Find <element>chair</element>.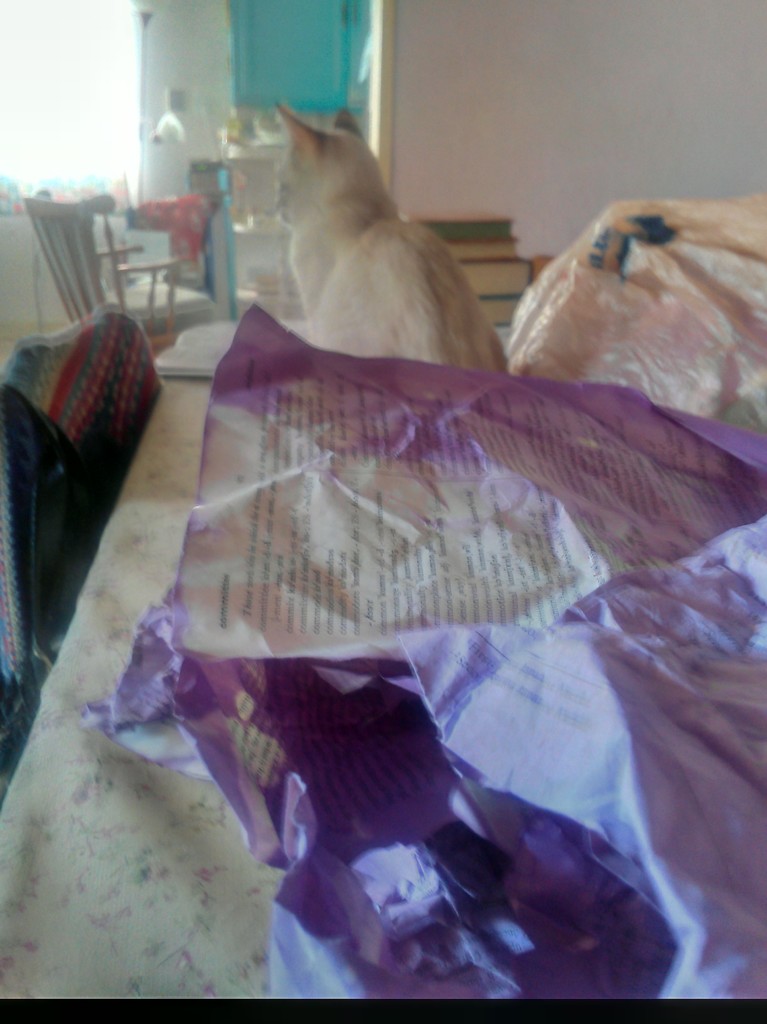
<region>0, 312, 161, 732</region>.
